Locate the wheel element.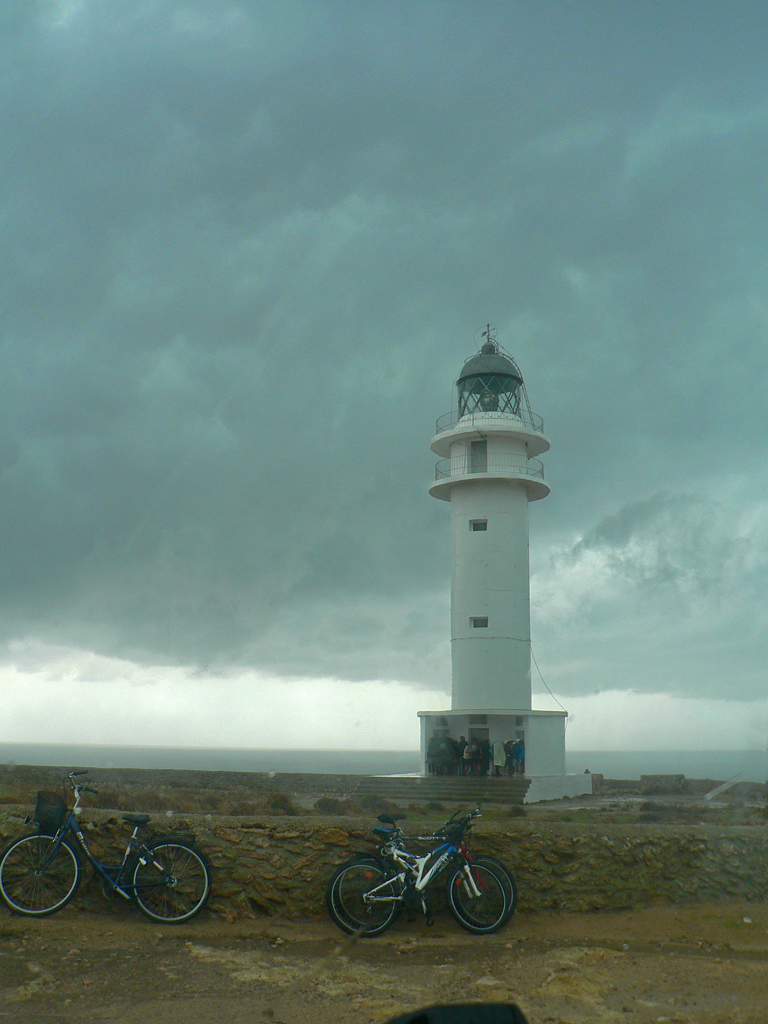
Element bbox: bbox=(337, 858, 392, 925).
